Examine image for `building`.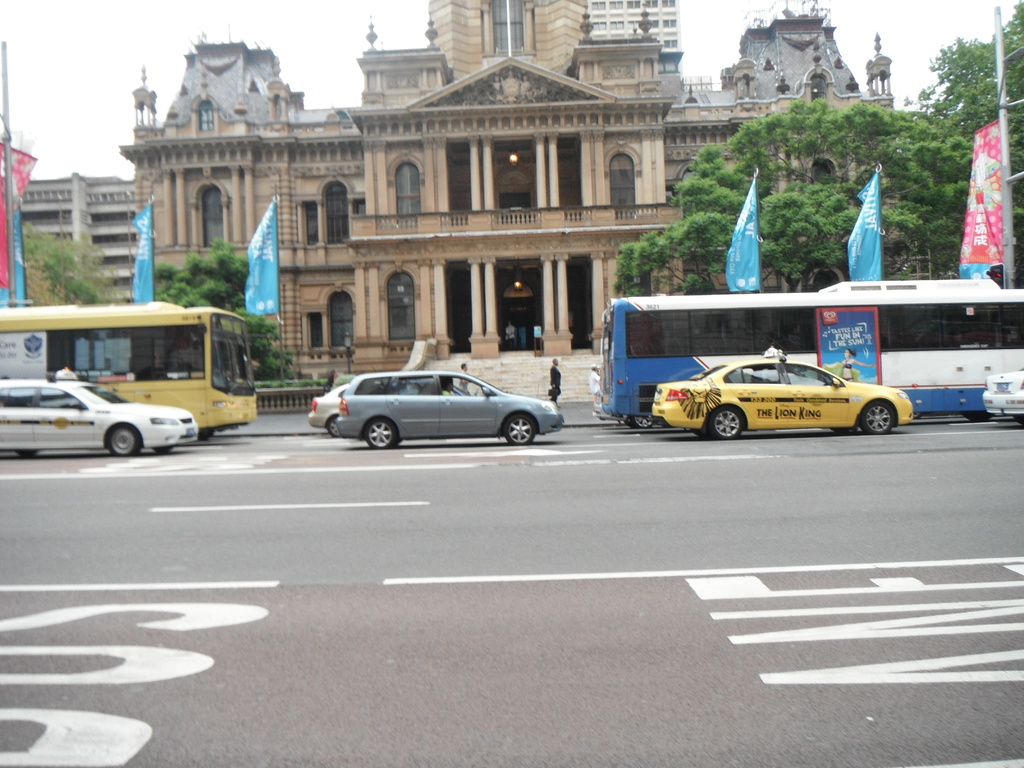
Examination result: (left=116, top=0, right=906, bottom=397).
